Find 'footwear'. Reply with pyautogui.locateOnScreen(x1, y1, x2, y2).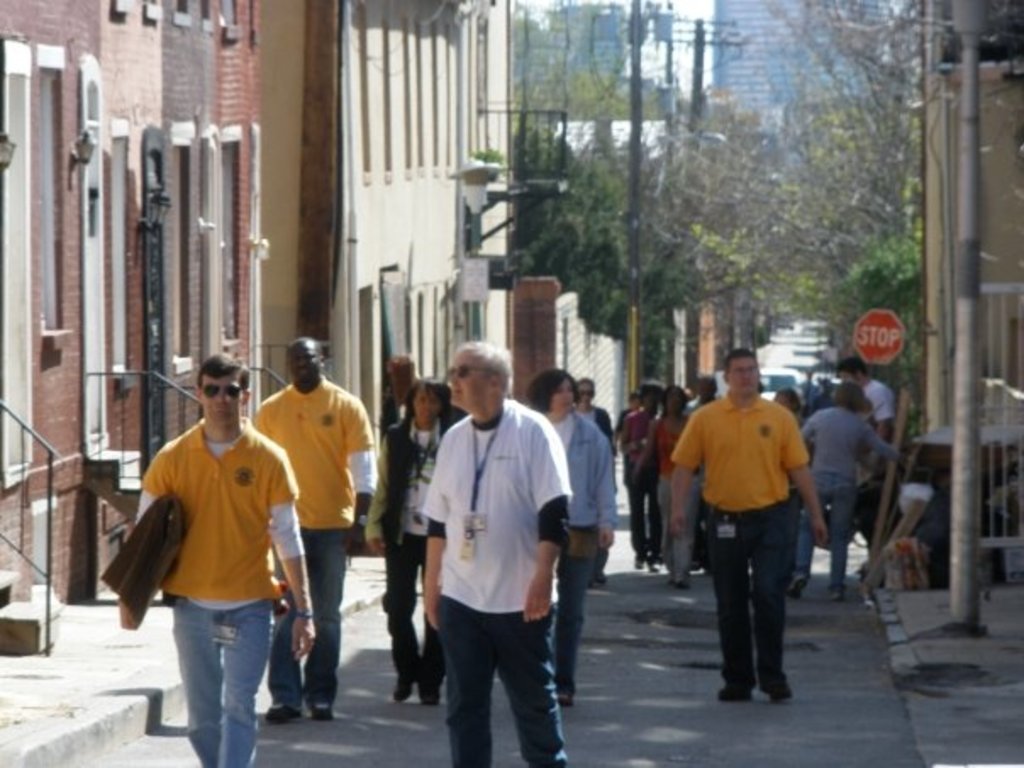
pyautogui.locateOnScreen(717, 682, 754, 707).
